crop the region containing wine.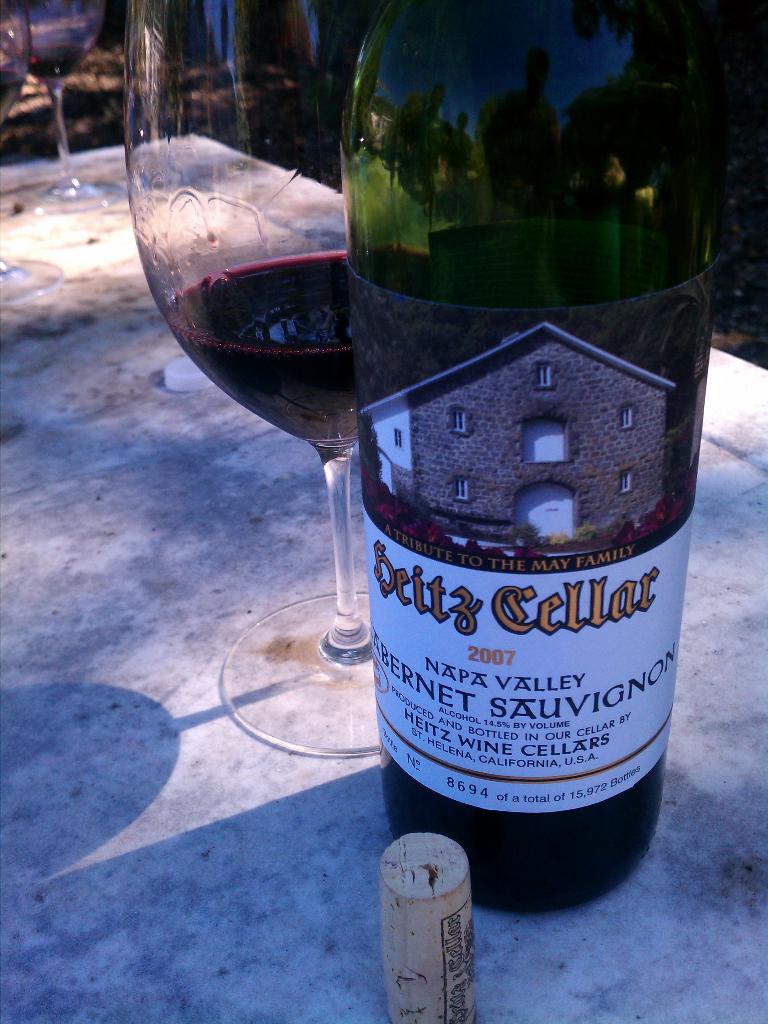
Crop region: l=0, t=56, r=30, b=120.
